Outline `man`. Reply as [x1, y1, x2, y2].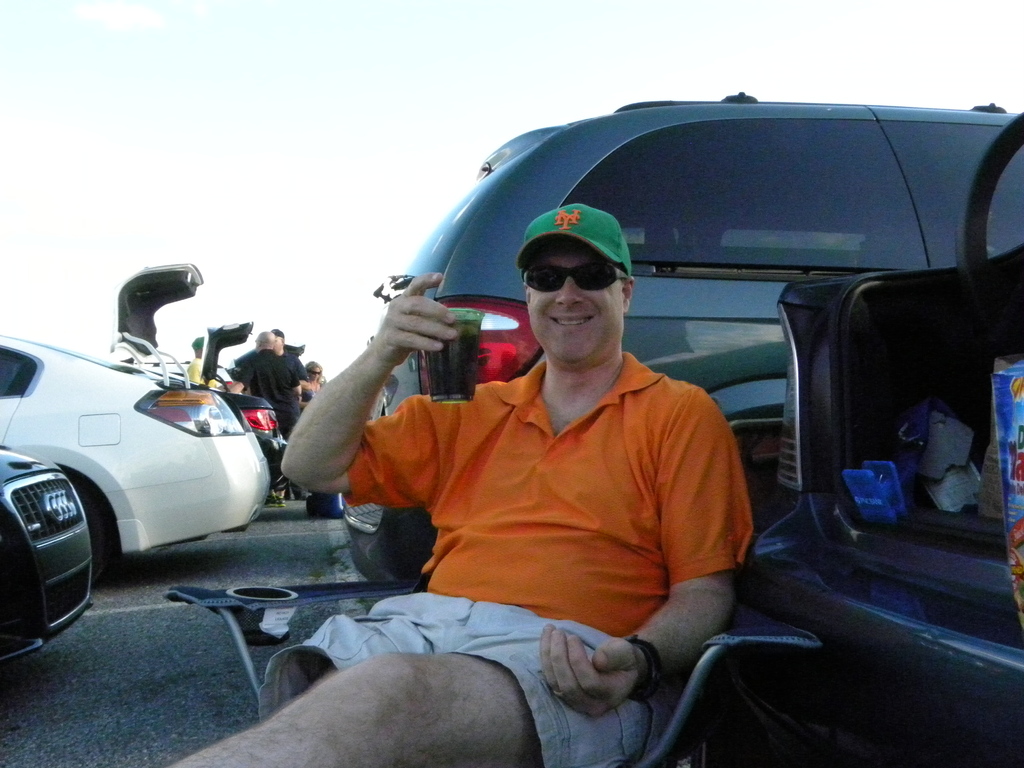
[184, 335, 212, 386].
